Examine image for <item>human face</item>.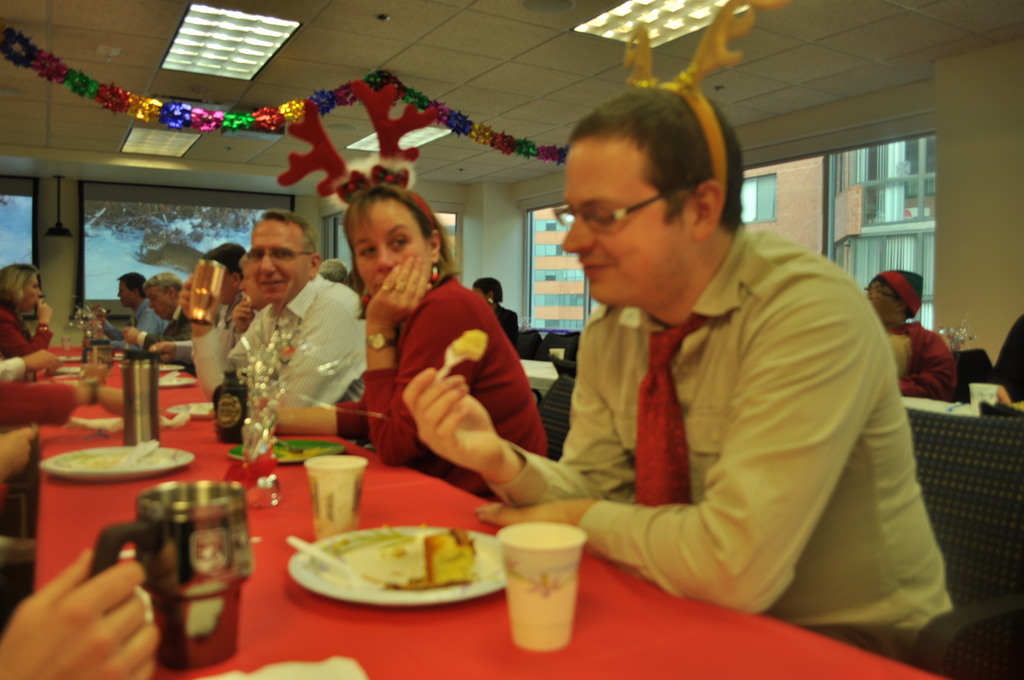
Examination result: [x1=557, y1=132, x2=703, y2=308].
